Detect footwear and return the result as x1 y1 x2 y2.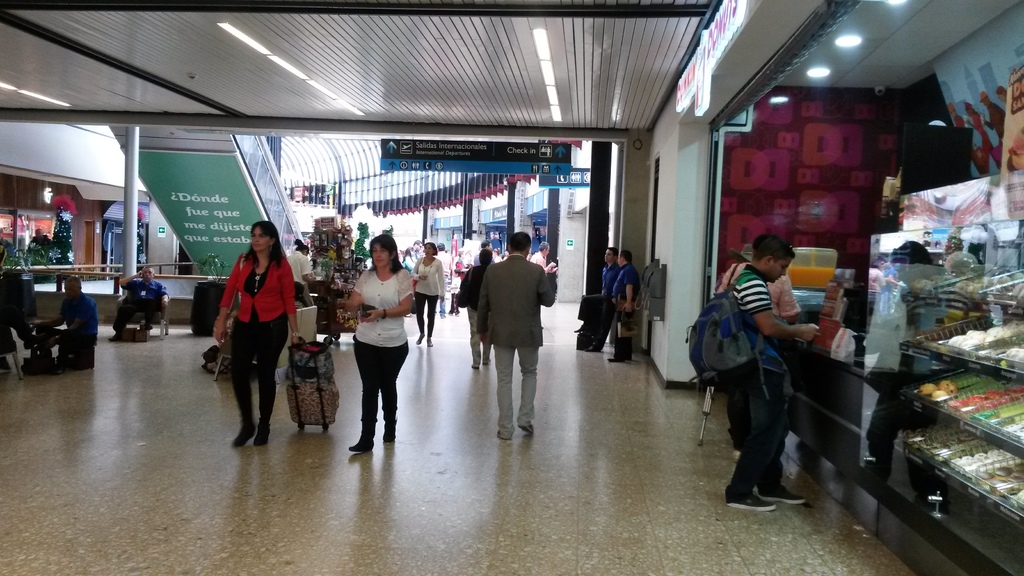
764 490 808 505.
